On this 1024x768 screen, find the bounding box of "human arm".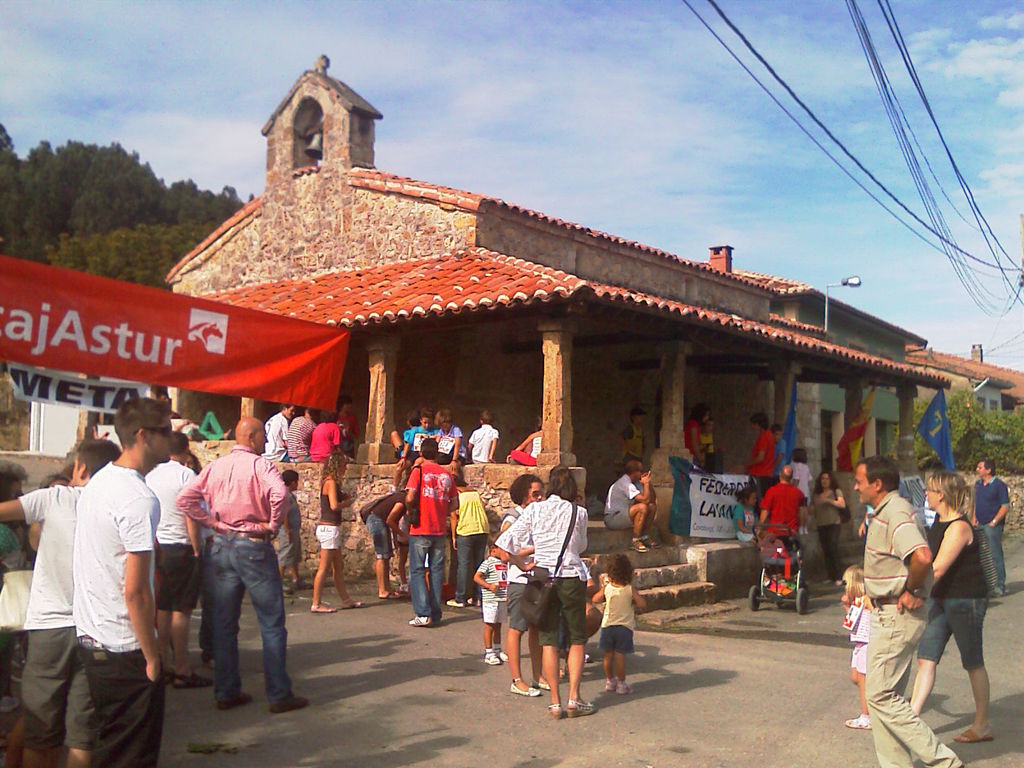
Bounding box: <bbox>170, 467, 213, 532</bbox>.
